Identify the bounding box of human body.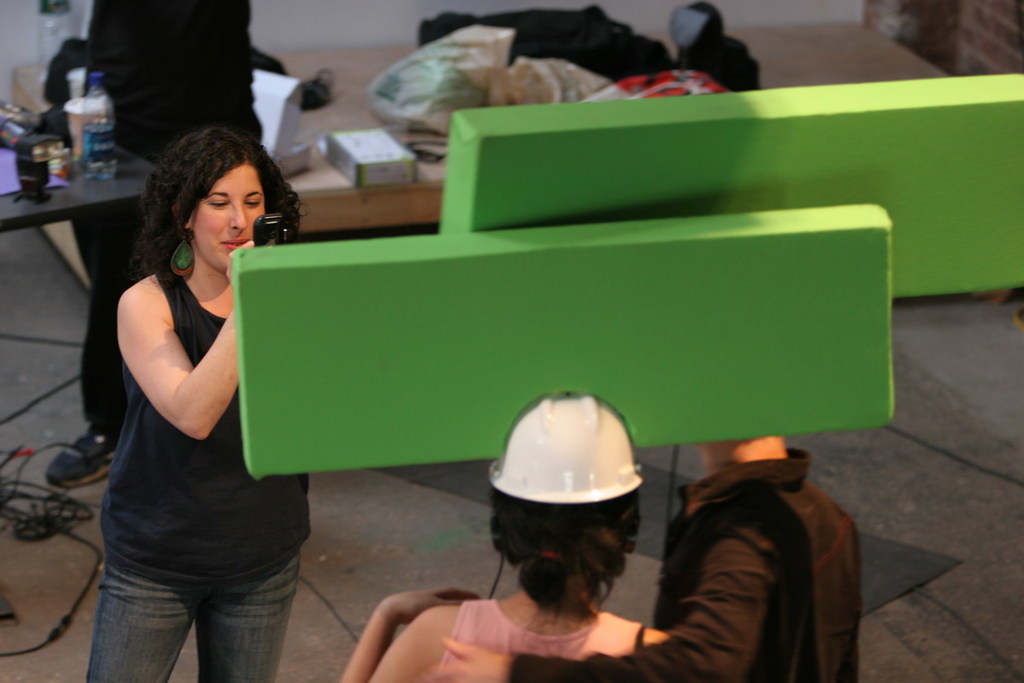
(x1=338, y1=389, x2=672, y2=682).
